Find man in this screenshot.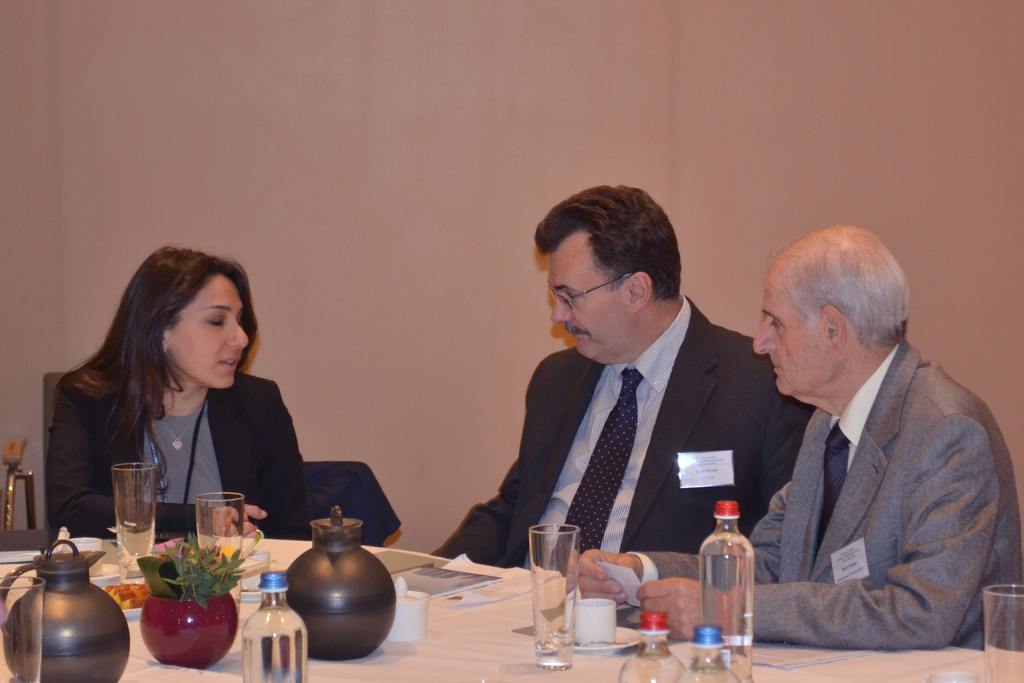
The bounding box for man is [left=580, top=222, right=1023, bottom=647].
